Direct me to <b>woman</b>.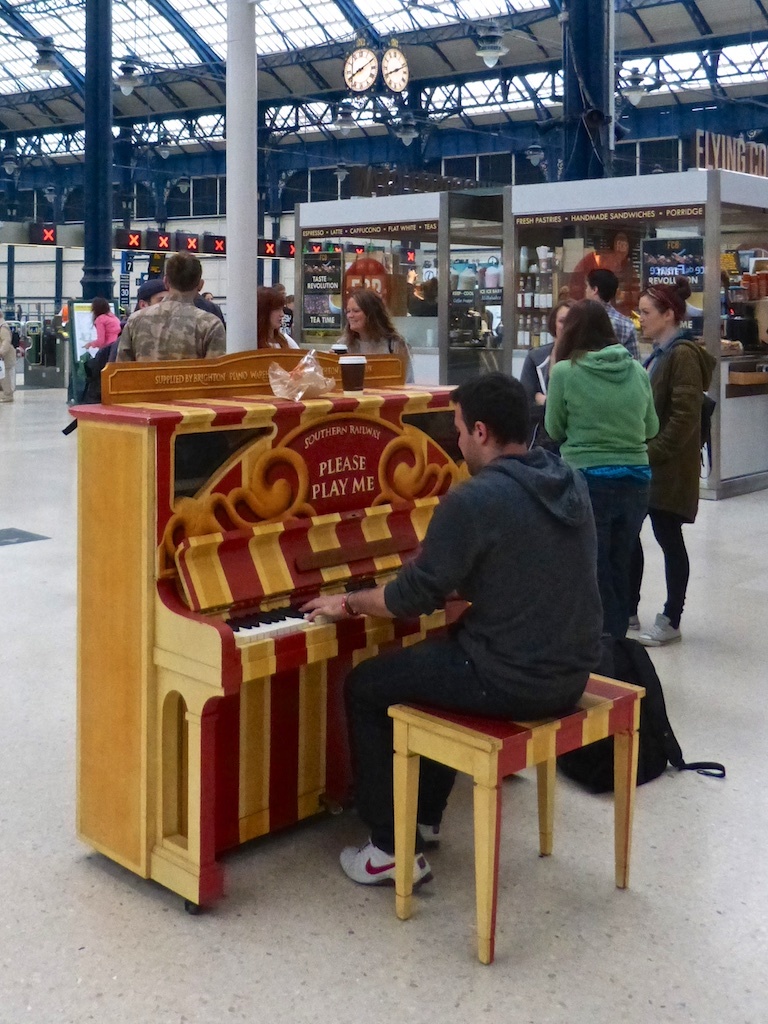
Direction: 639,283,715,647.
